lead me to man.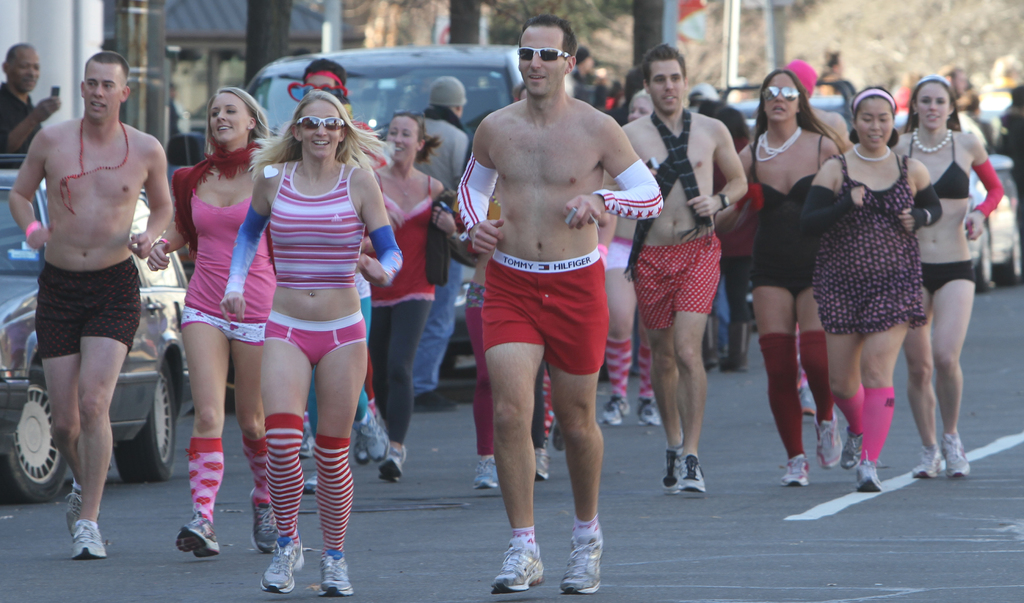
Lead to (292, 62, 388, 466).
